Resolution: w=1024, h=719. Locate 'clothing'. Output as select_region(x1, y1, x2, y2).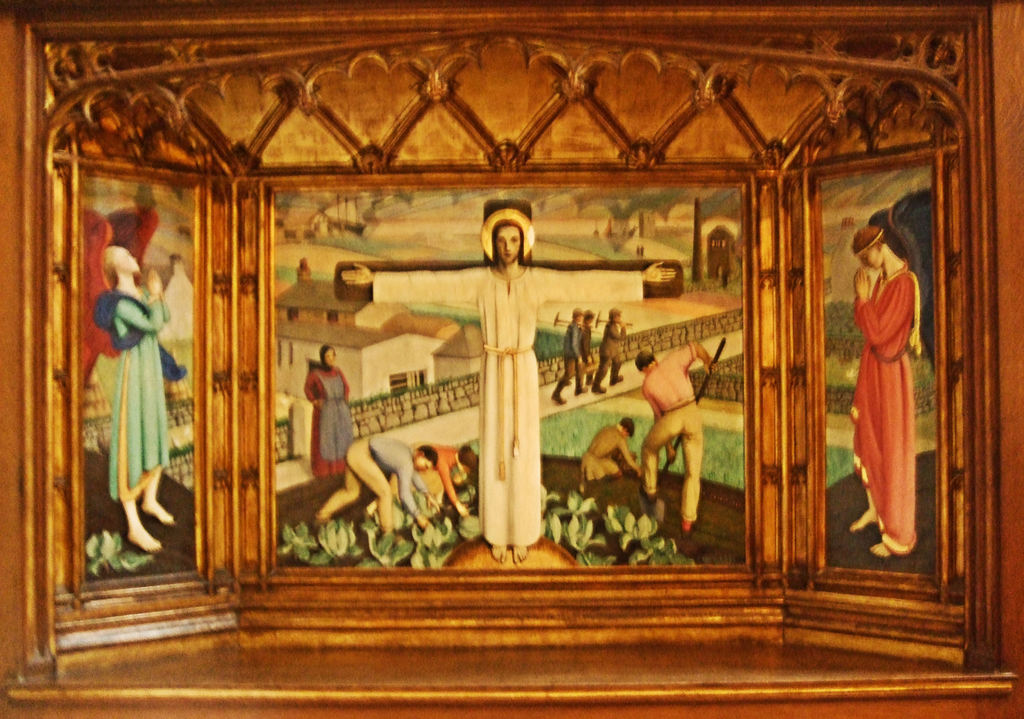
select_region(369, 257, 648, 546).
